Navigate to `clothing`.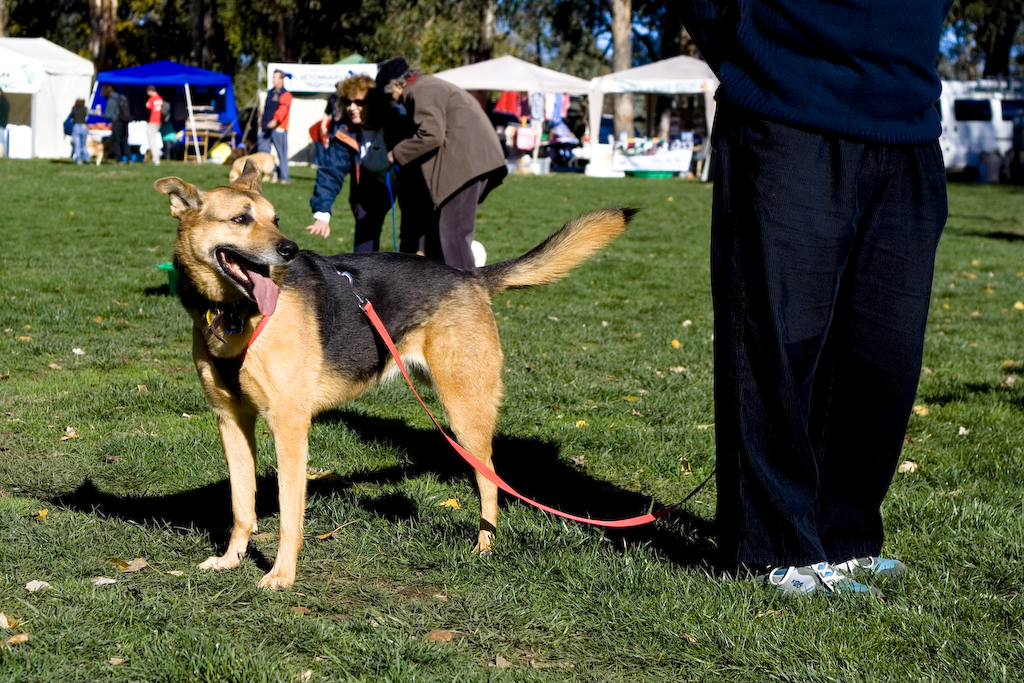
Navigation target: 330 134 431 252.
